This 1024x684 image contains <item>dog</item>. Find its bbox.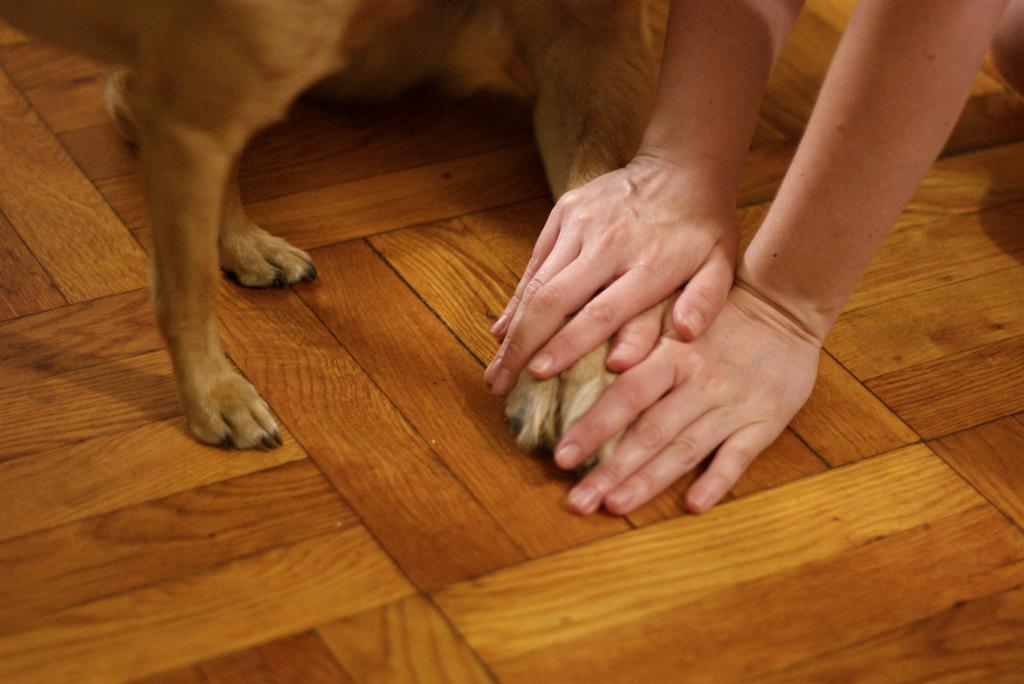
<region>0, 0, 1020, 473</region>.
